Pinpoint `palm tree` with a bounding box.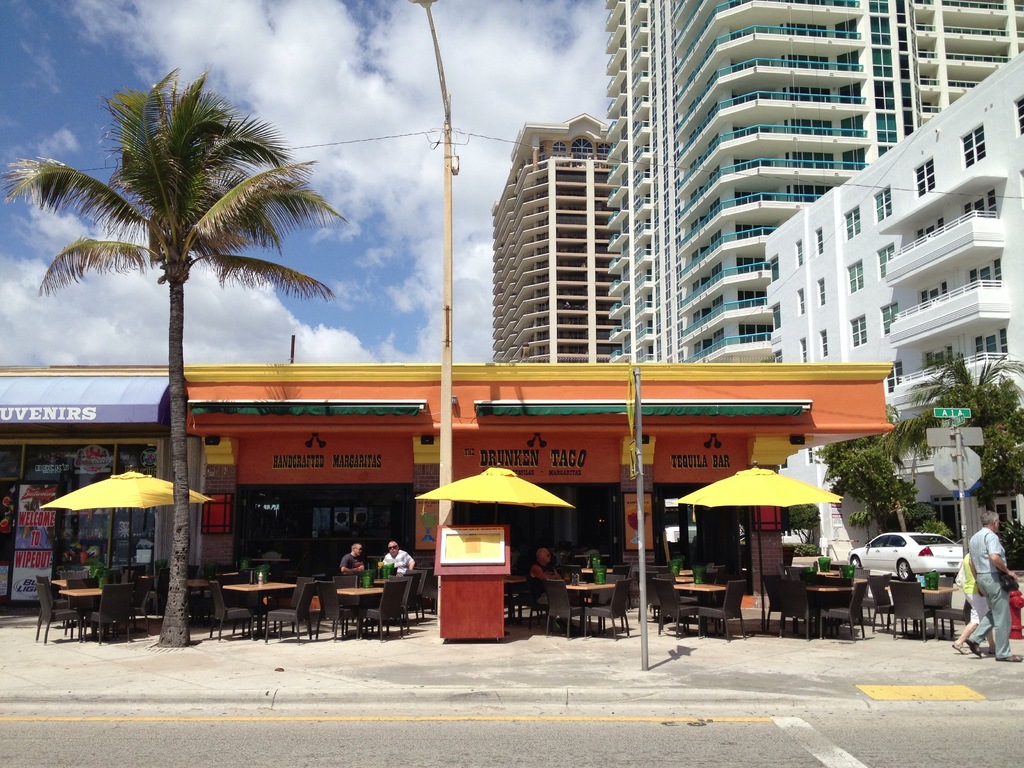
rect(881, 349, 1023, 481).
